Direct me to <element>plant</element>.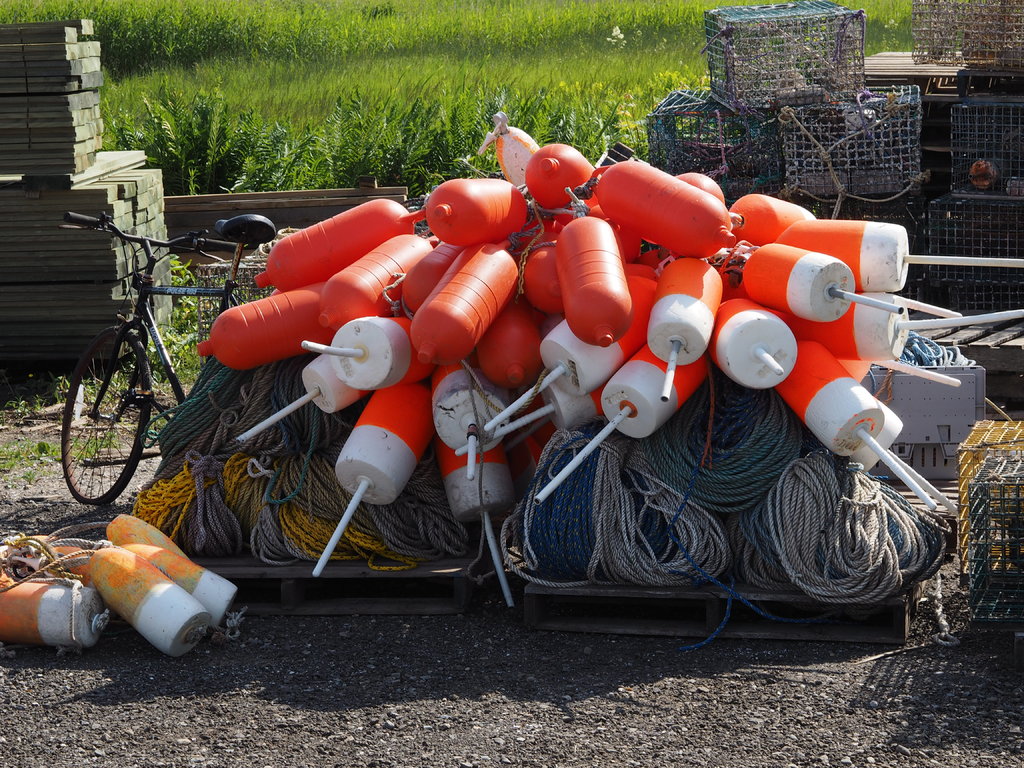
Direction: [left=0, top=0, right=91, bottom=26].
